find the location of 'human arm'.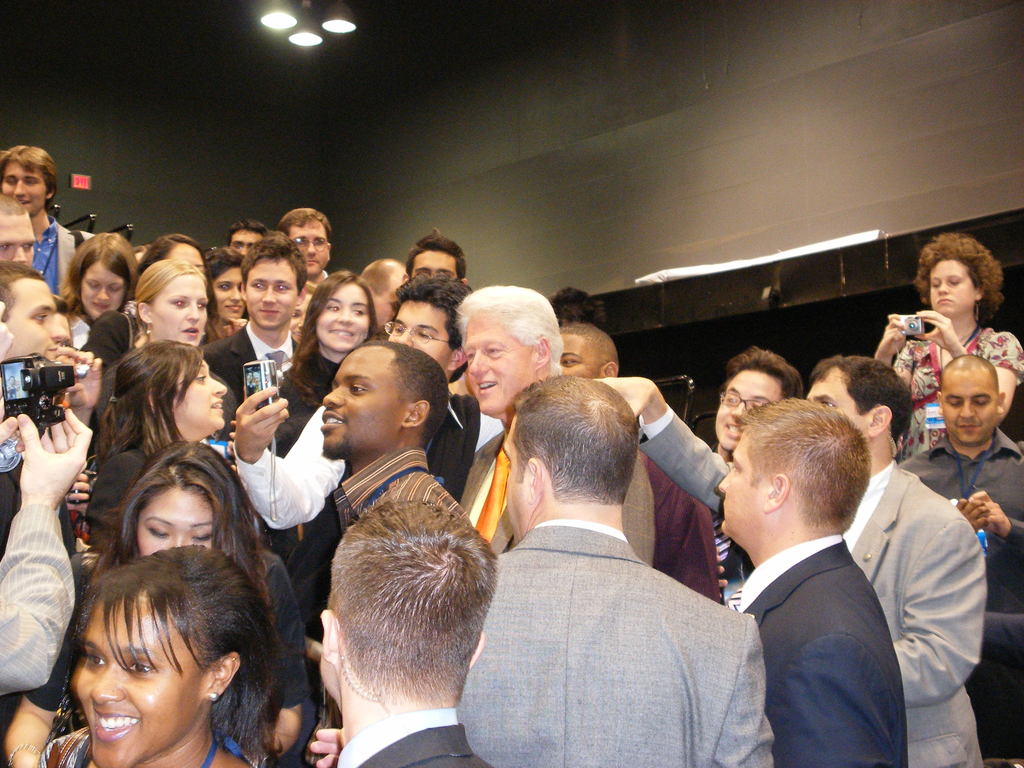
Location: {"x1": 684, "y1": 606, "x2": 776, "y2": 767}.
